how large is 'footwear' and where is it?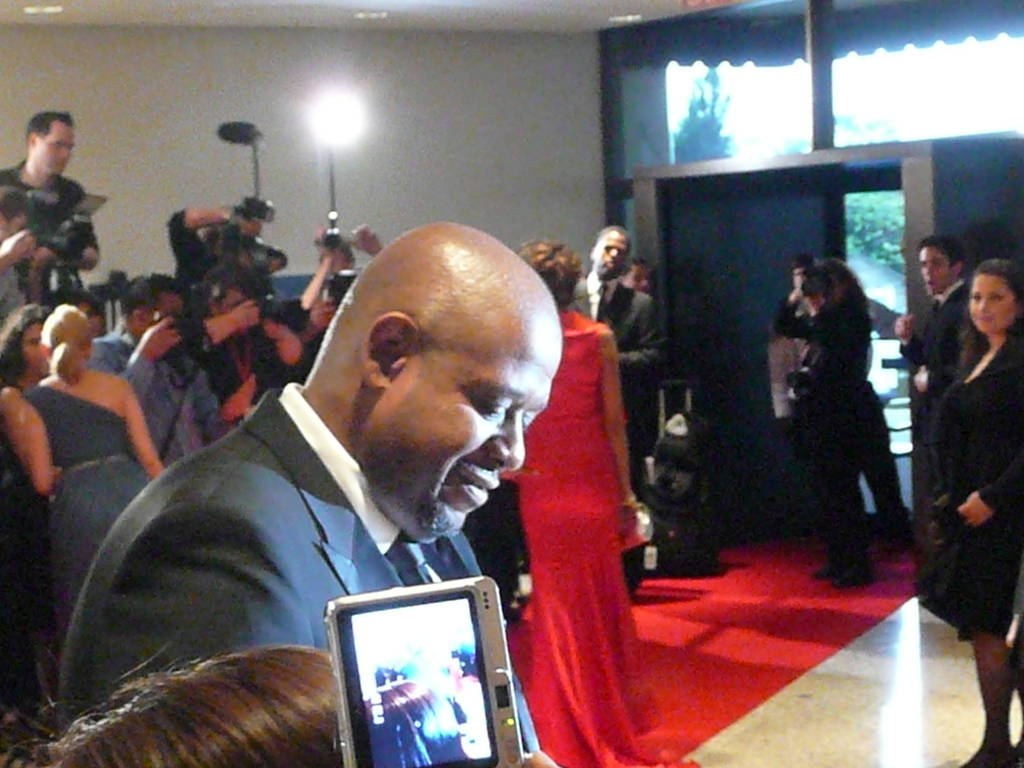
Bounding box: detection(814, 549, 834, 578).
